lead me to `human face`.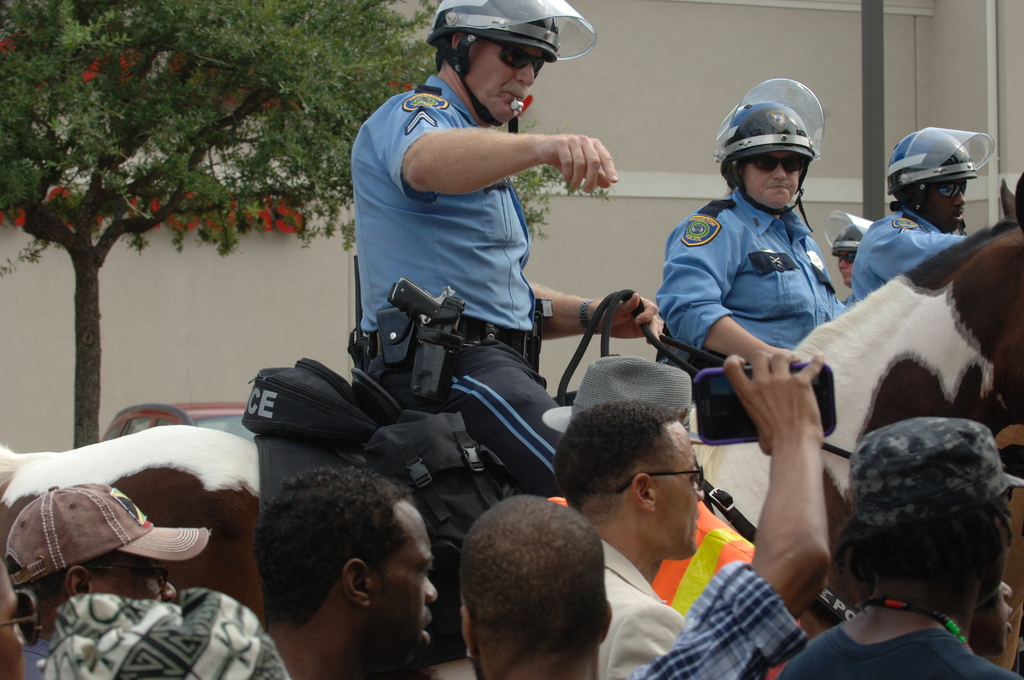
Lead to [left=465, top=35, right=543, bottom=121].
